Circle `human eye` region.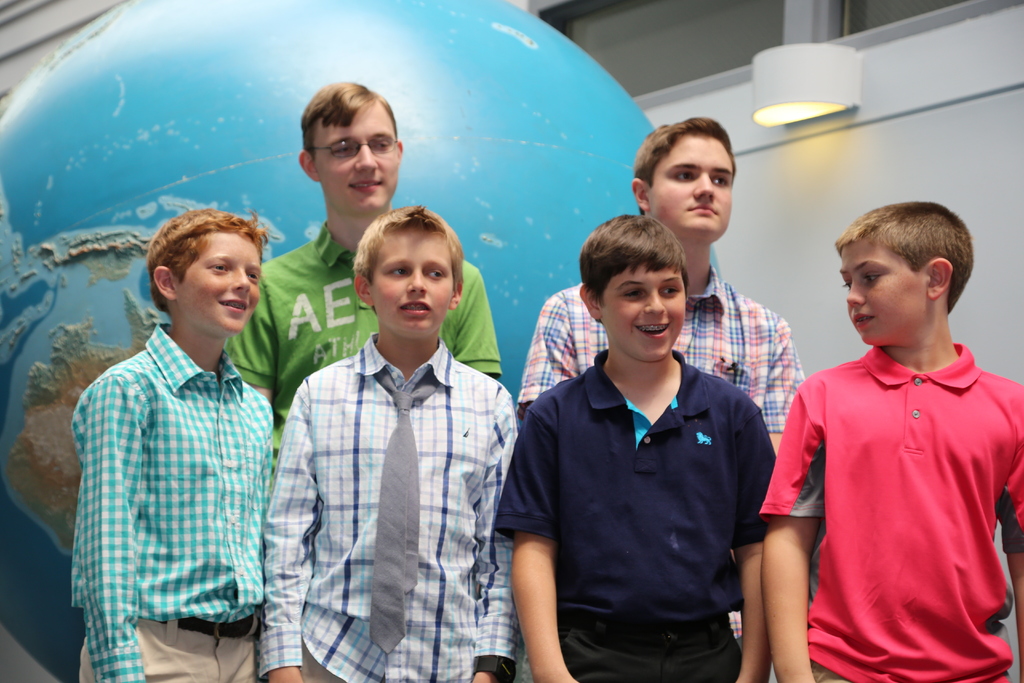
Region: bbox(710, 176, 728, 187).
